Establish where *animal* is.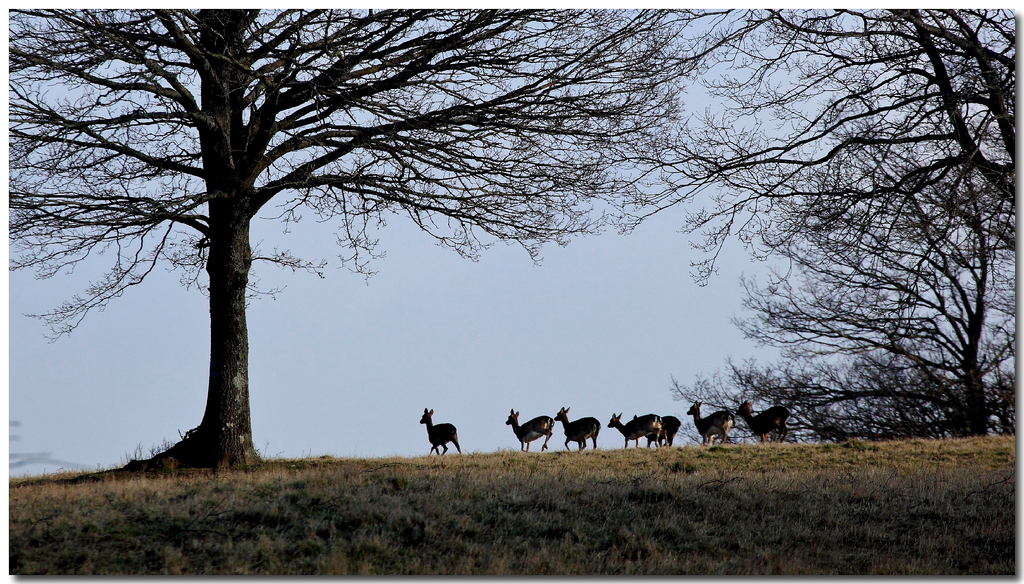
Established at 417,410,461,454.
